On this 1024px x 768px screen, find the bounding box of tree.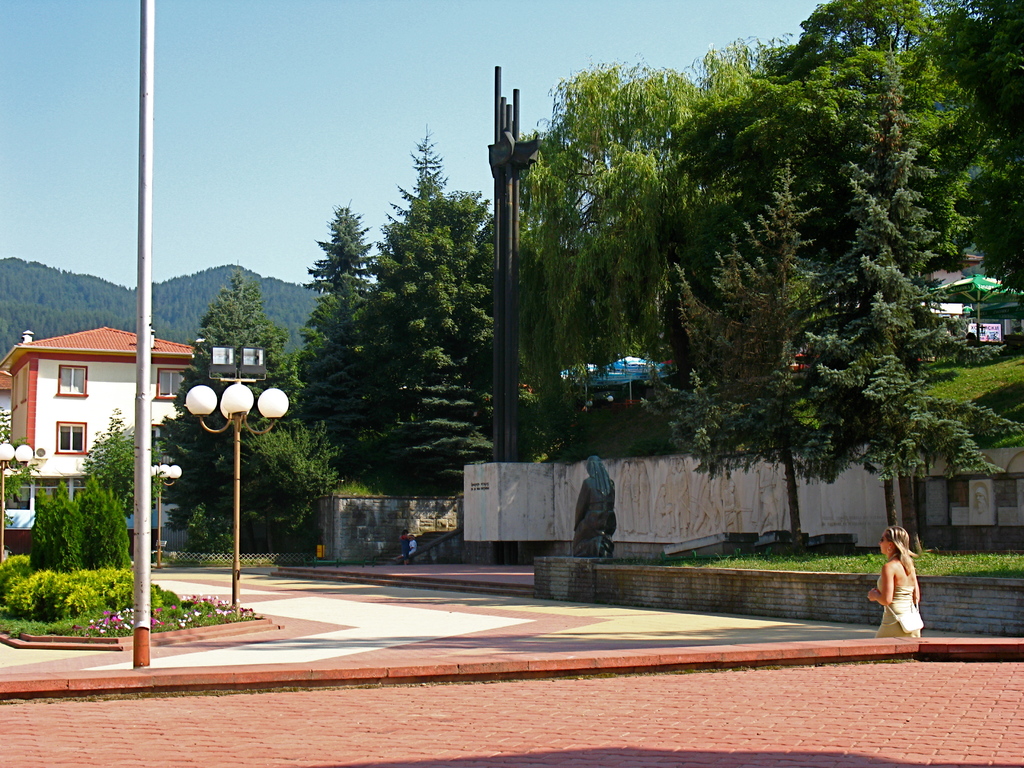
Bounding box: (x1=918, y1=0, x2=1023, y2=246).
